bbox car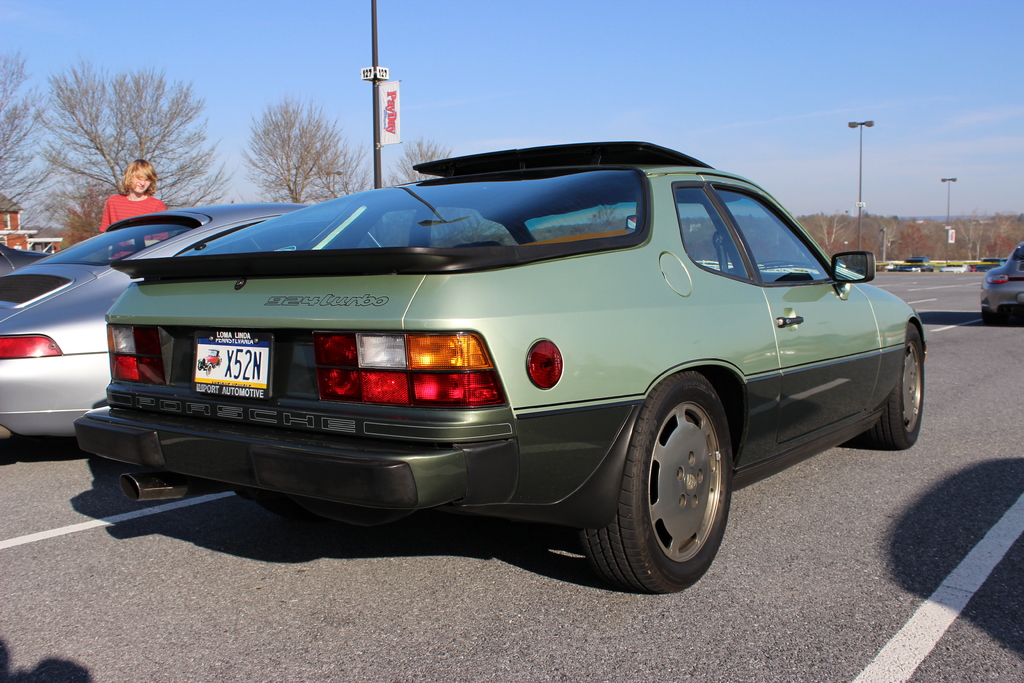
bbox=[0, 201, 341, 443]
